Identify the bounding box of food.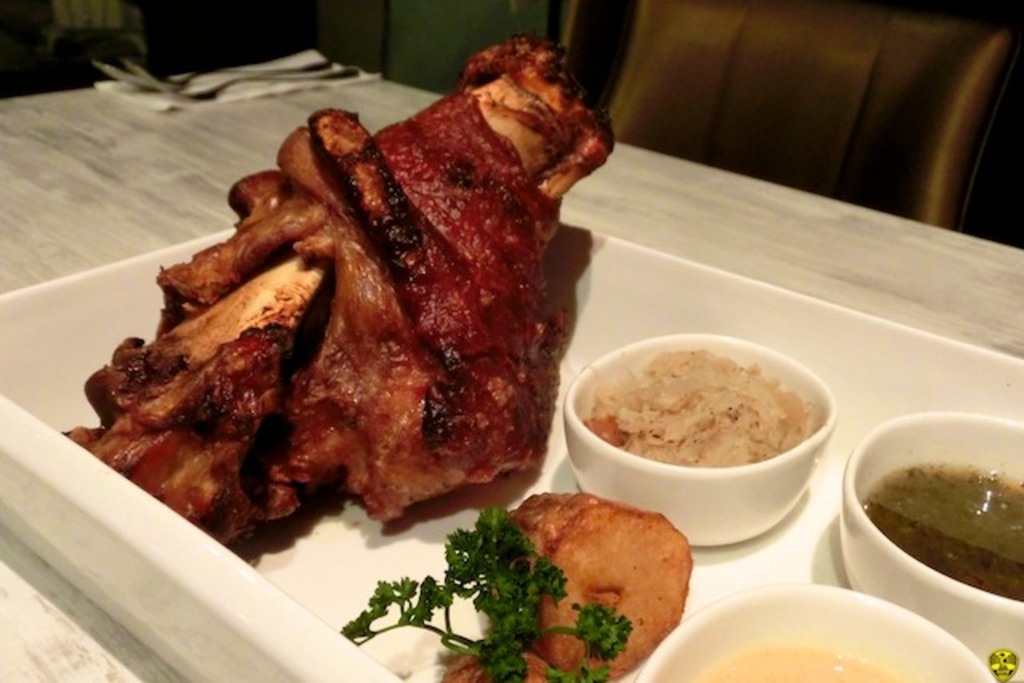
<region>53, 32, 624, 560</region>.
